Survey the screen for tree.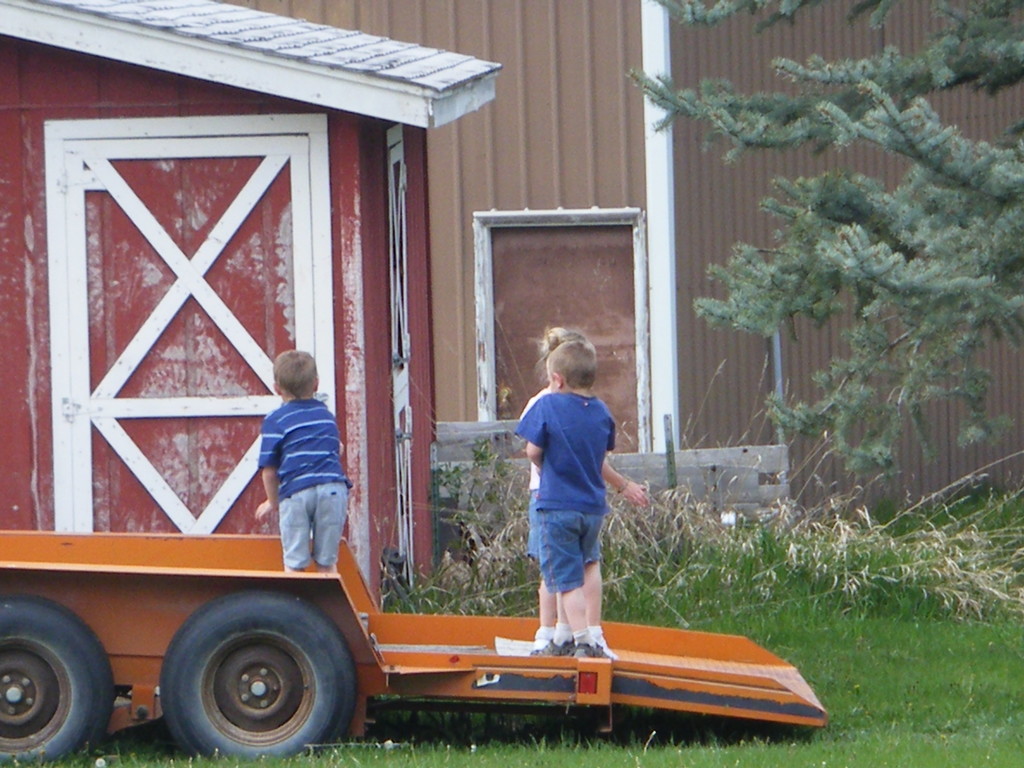
Survey found: (625, 0, 1023, 481).
